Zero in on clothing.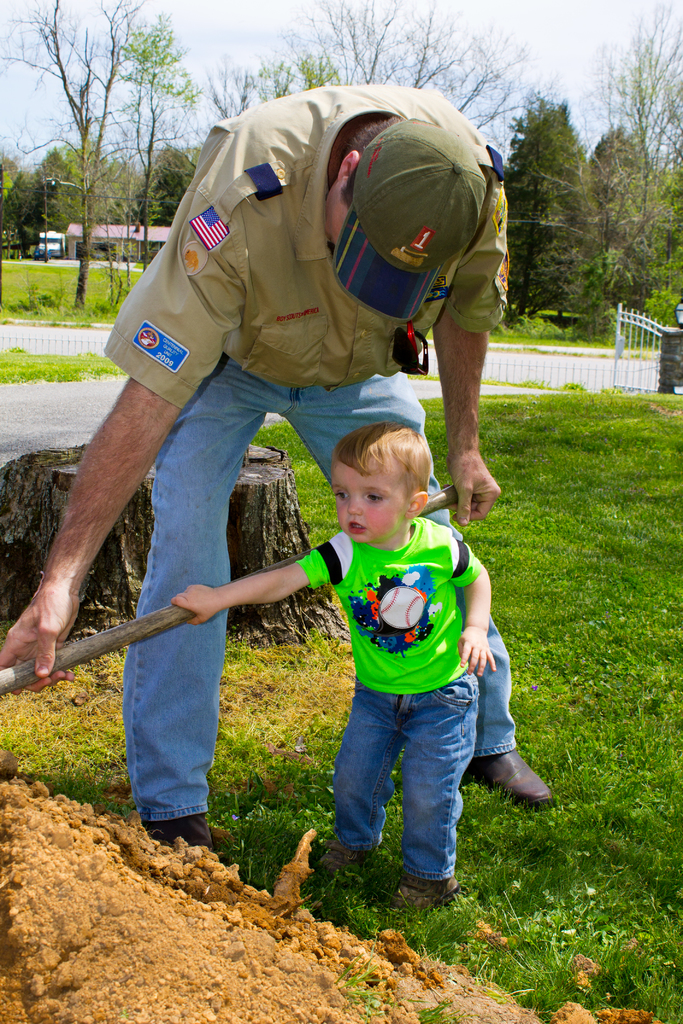
Zeroed in: [290, 529, 461, 876].
